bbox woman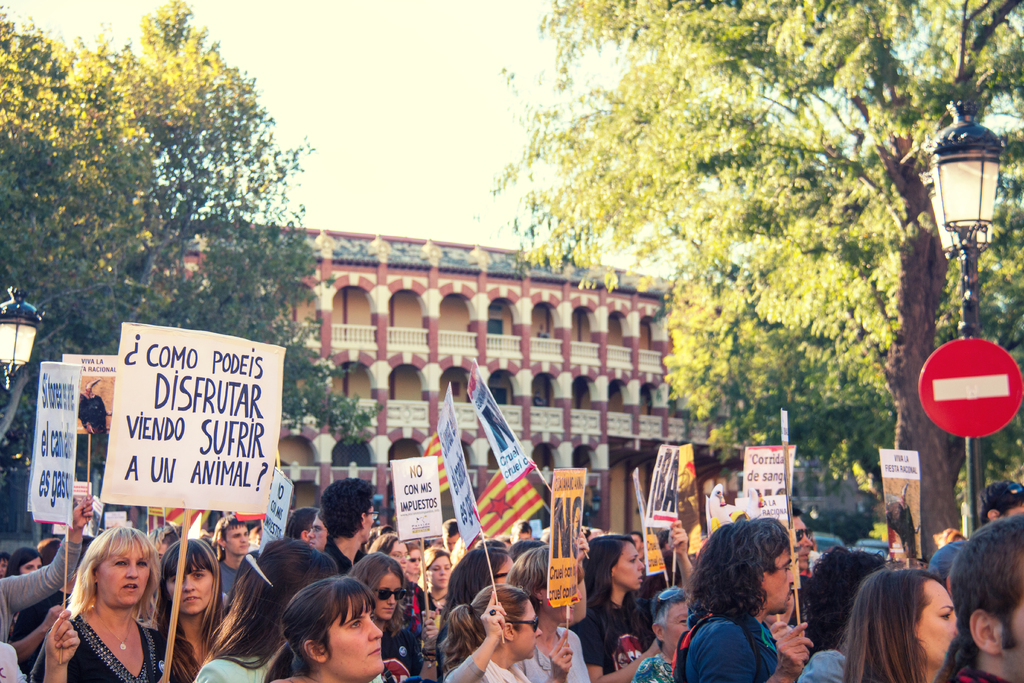
bbox=[577, 535, 651, 682]
